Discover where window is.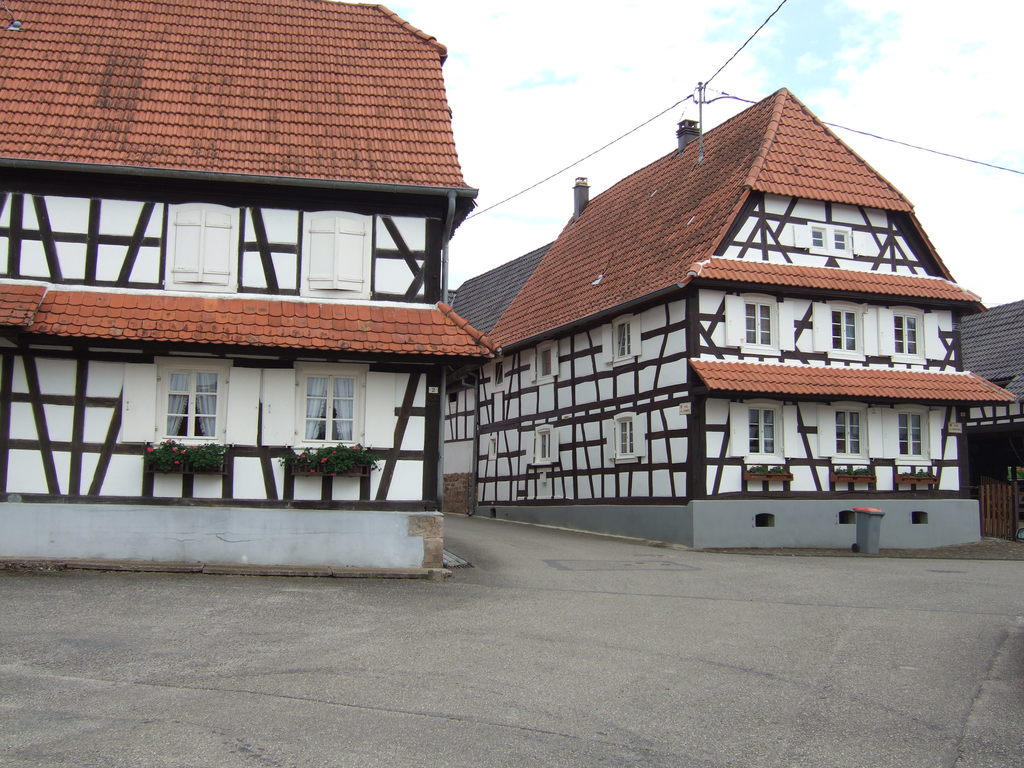
Discovered at {"x1": 611, "y1": 414, "x2": 650, "y2": 468}.
